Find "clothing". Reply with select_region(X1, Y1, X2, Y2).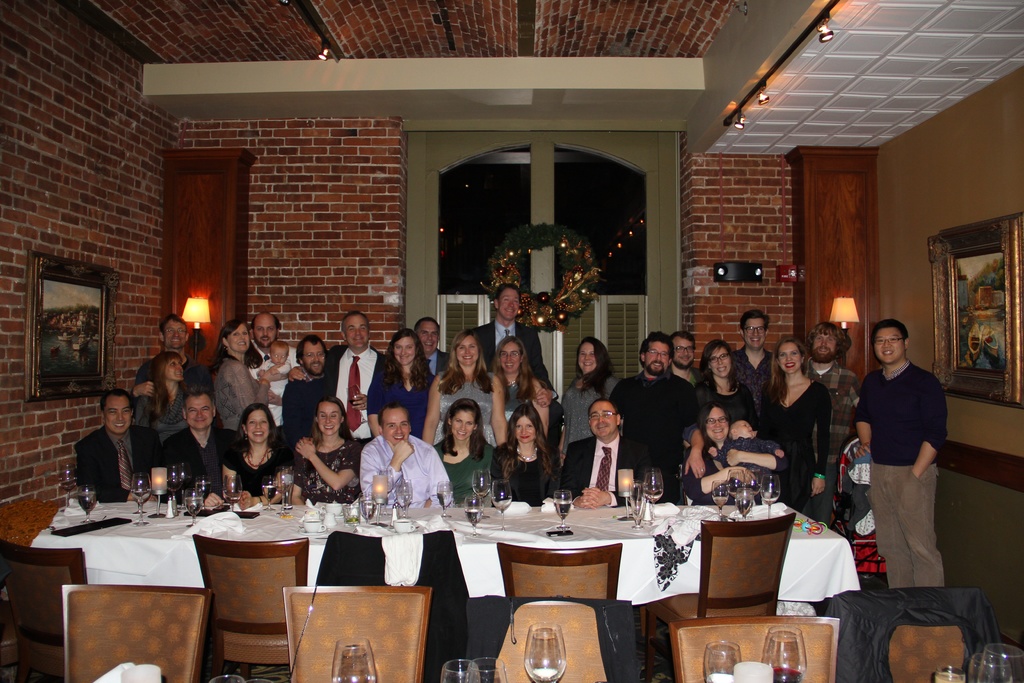
select_region(224, 437, 285, 490).
